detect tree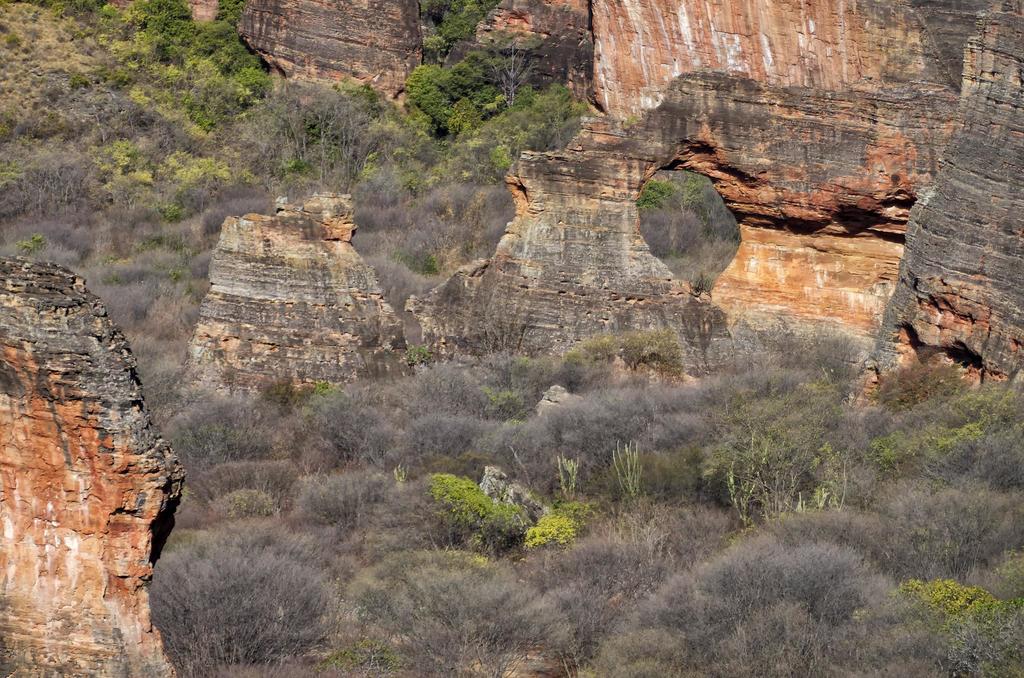
region(127, 531, 261, 677)
